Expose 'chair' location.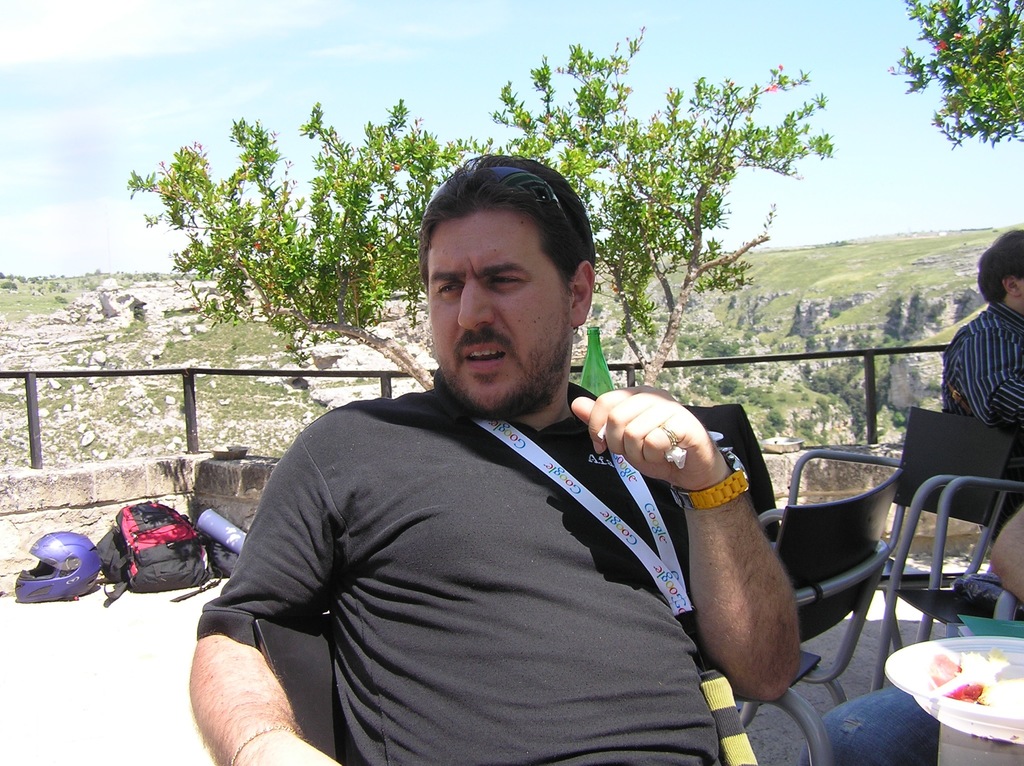
Exposed at 894,473,1023,644.
